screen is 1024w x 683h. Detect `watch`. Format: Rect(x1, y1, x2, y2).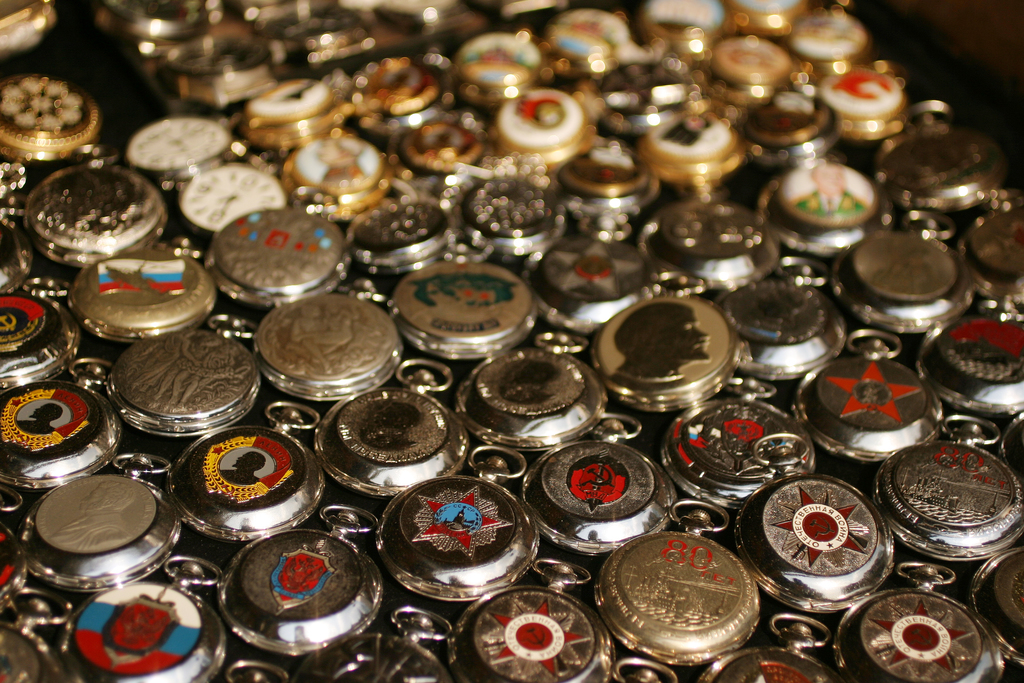
Rect(451, 160, 566, 260).
